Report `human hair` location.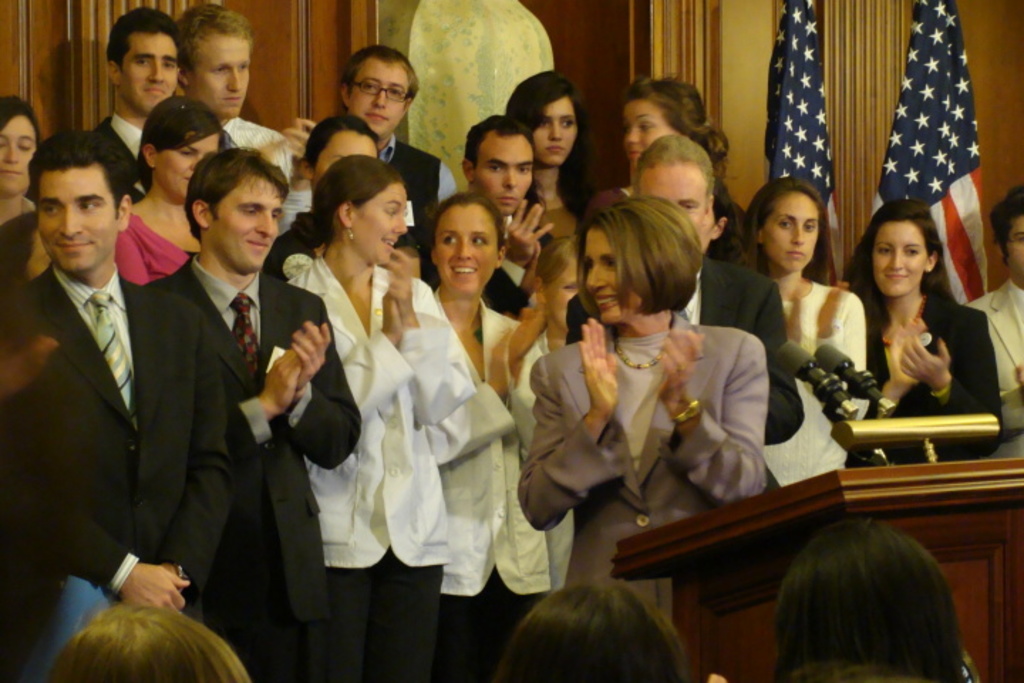
Report: crop(576, 195, 707, 336).
